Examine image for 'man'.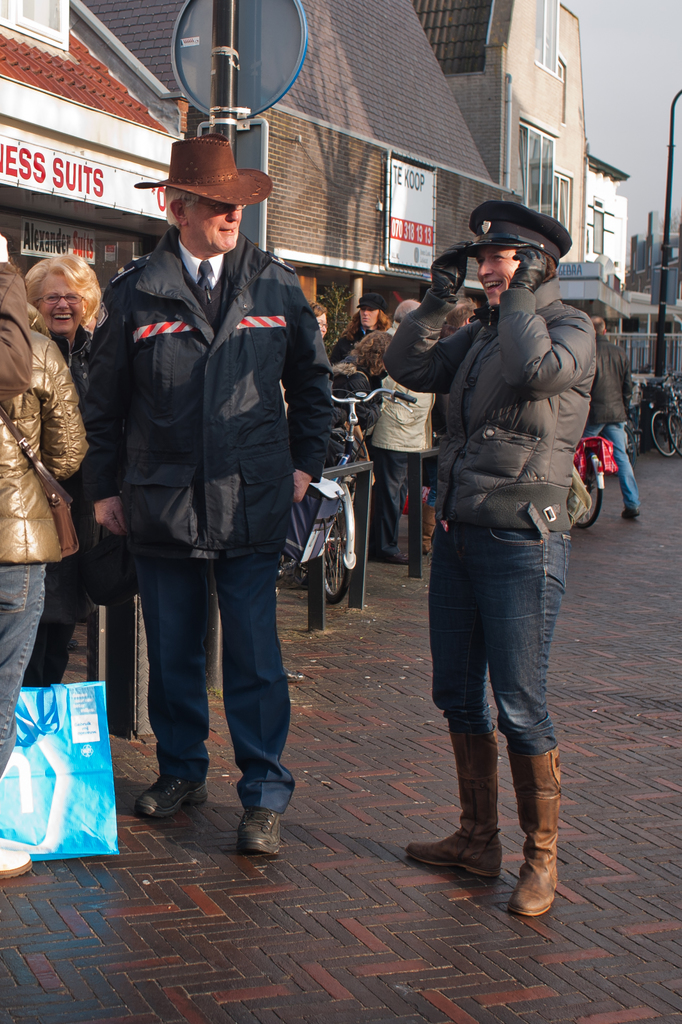
Examination result: 81, 118, 334, 882.
